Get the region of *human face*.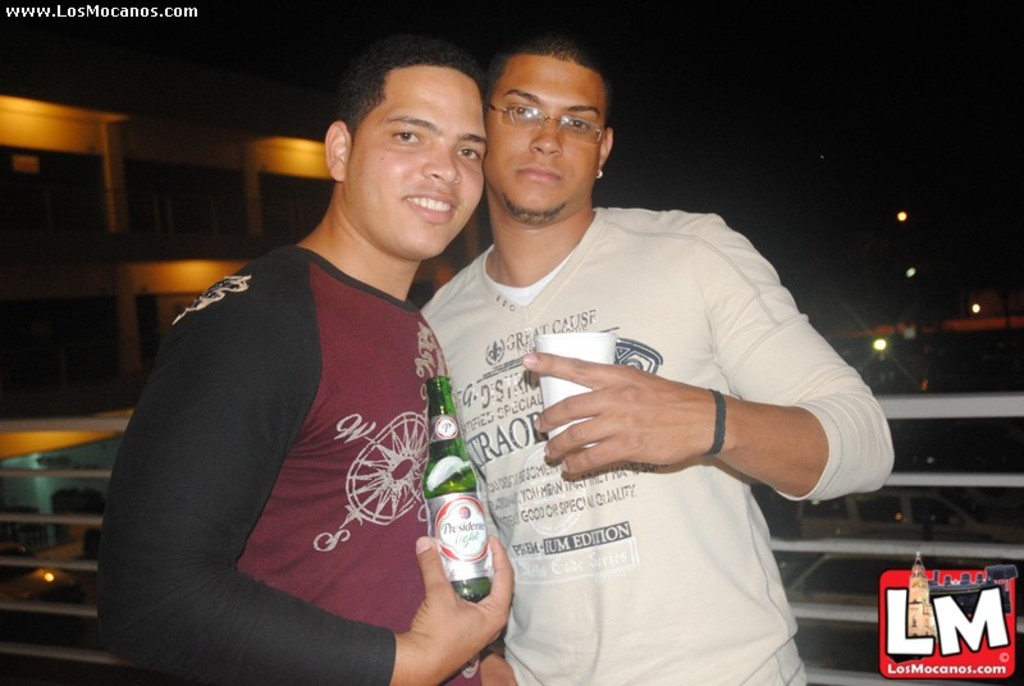
box(483, 59, 604, 220).
